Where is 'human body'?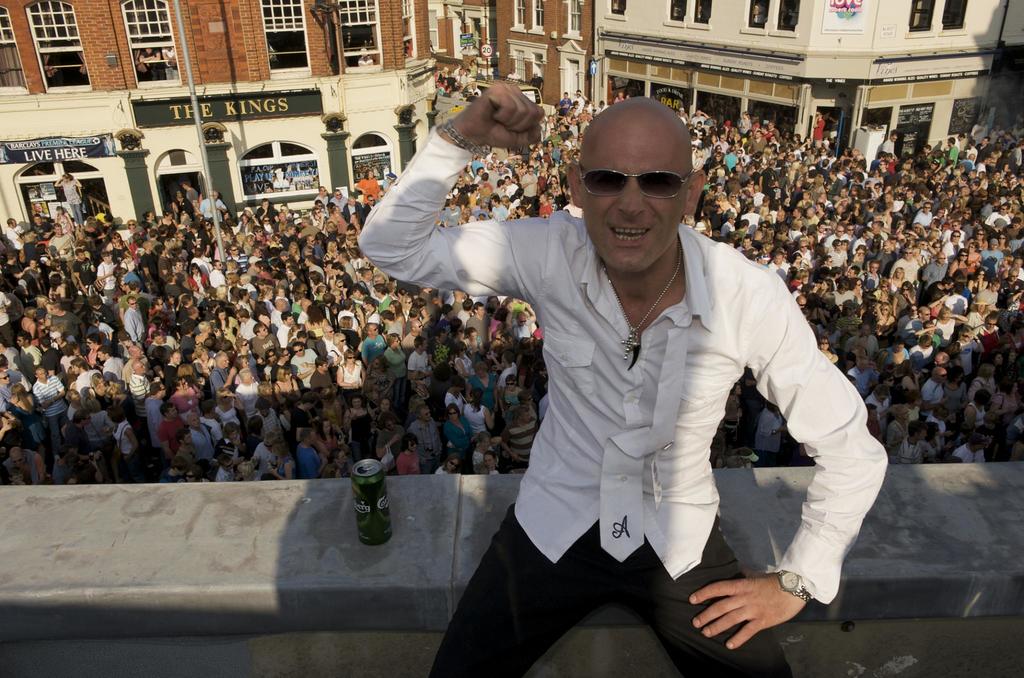
<region>968, 165, 977, 186</region>.
